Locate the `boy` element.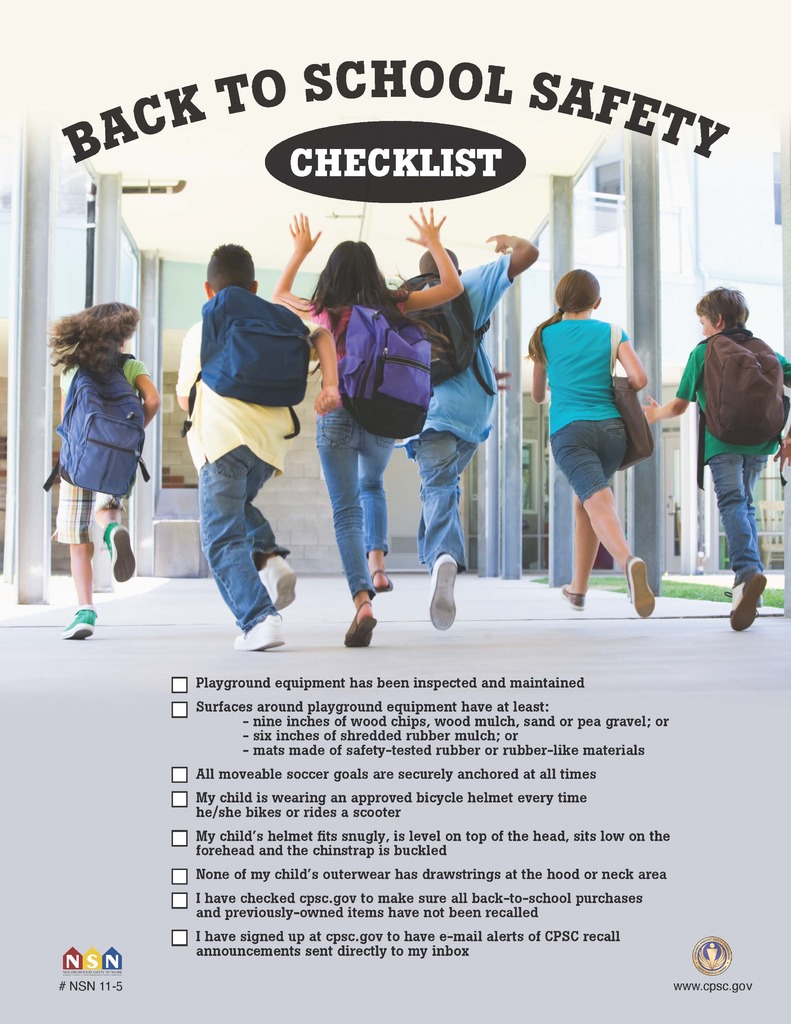
Element bbox: (639,287,790,631).
